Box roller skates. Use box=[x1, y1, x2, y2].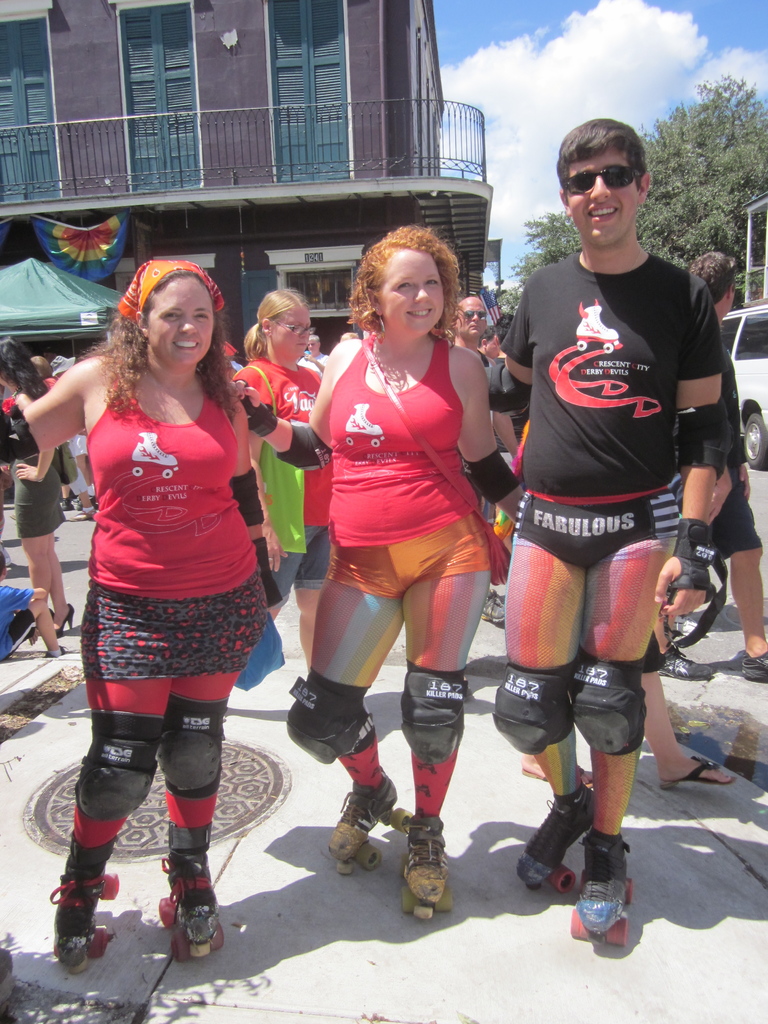
box=[573, 825, 640, 949].
